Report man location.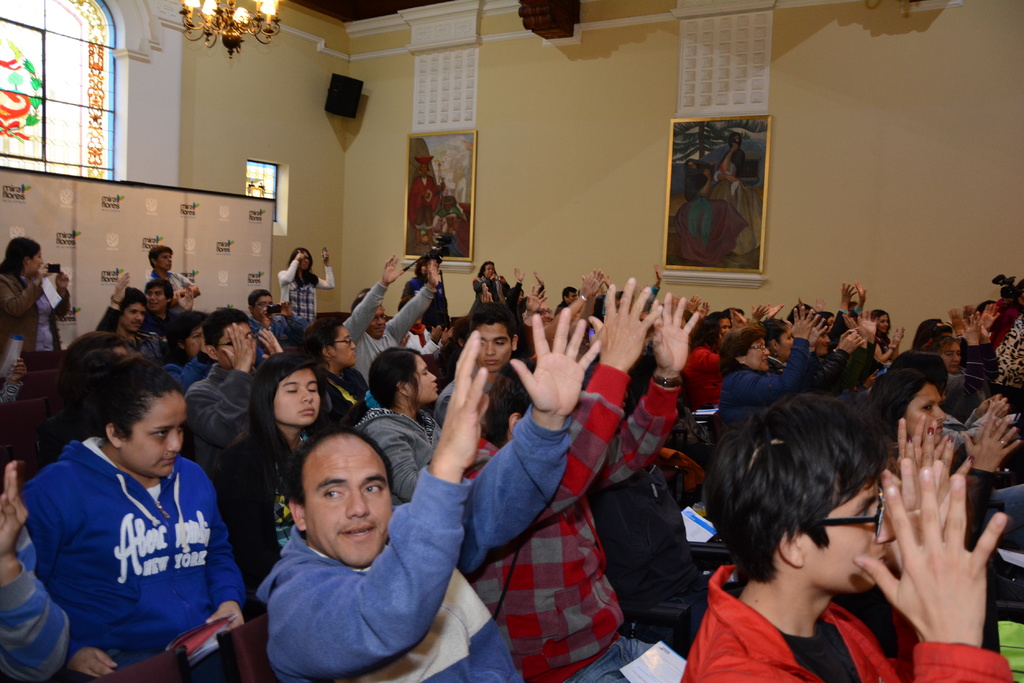
Report: 456, 285, 703, 682.
